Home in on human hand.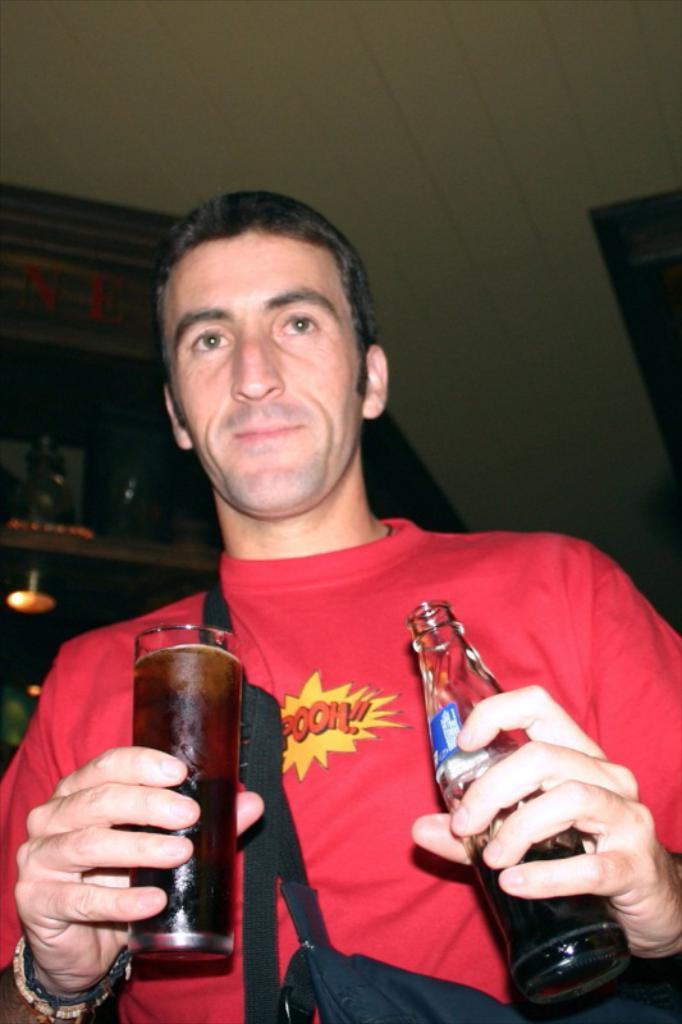
Homed in at box(13, 741, 265, 1000).
